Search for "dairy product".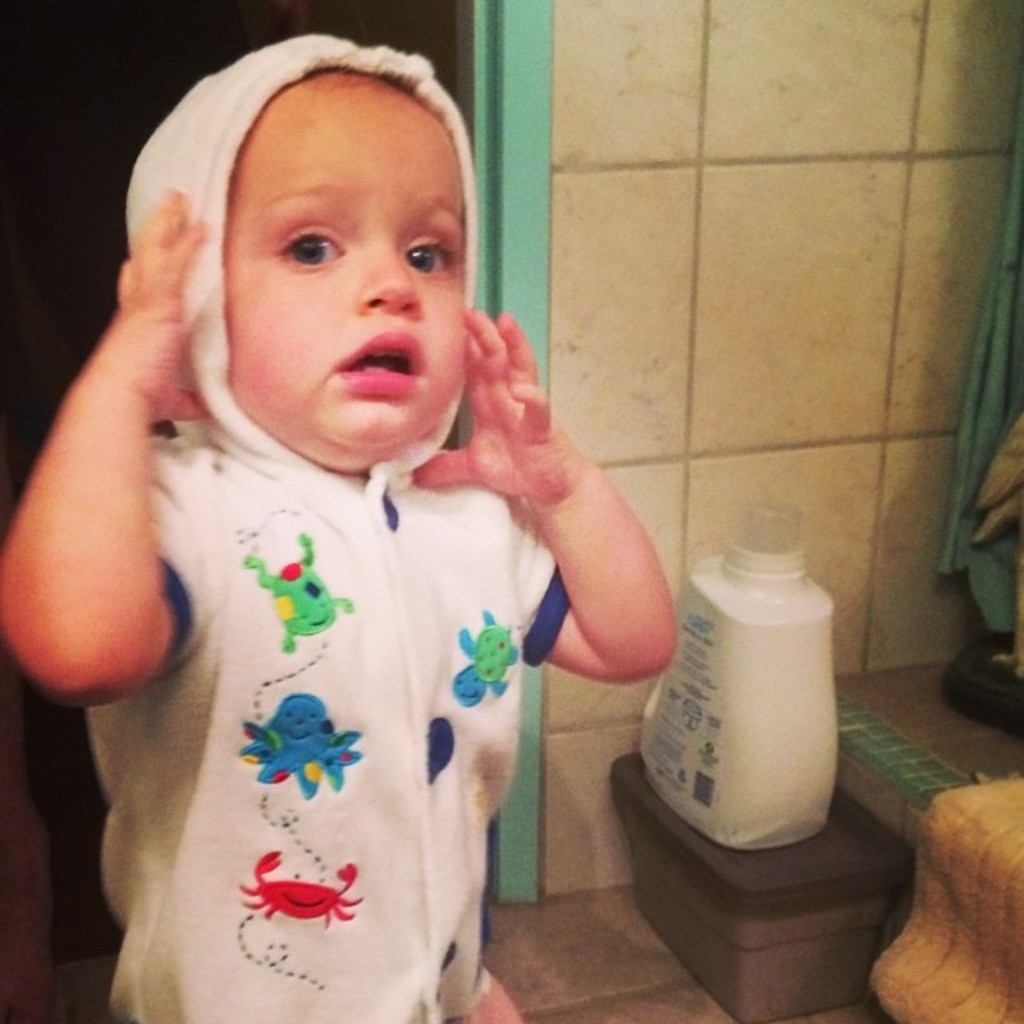
Found at 632,549,842,877.
